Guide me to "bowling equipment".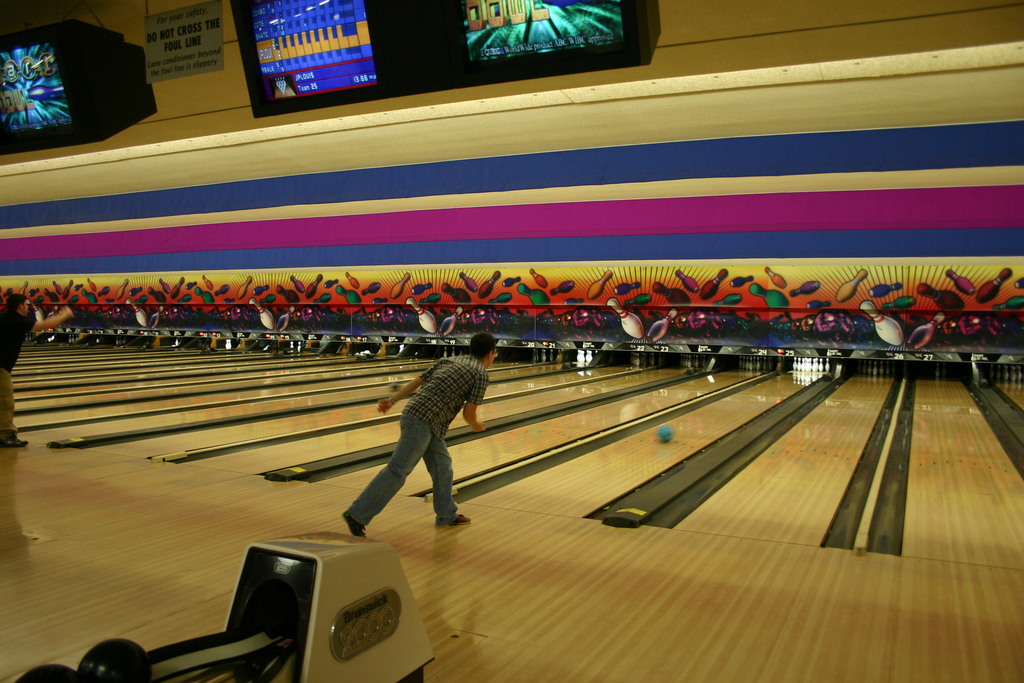
Guidance: (x1=609, y1=299, x2=644, y2=339).
